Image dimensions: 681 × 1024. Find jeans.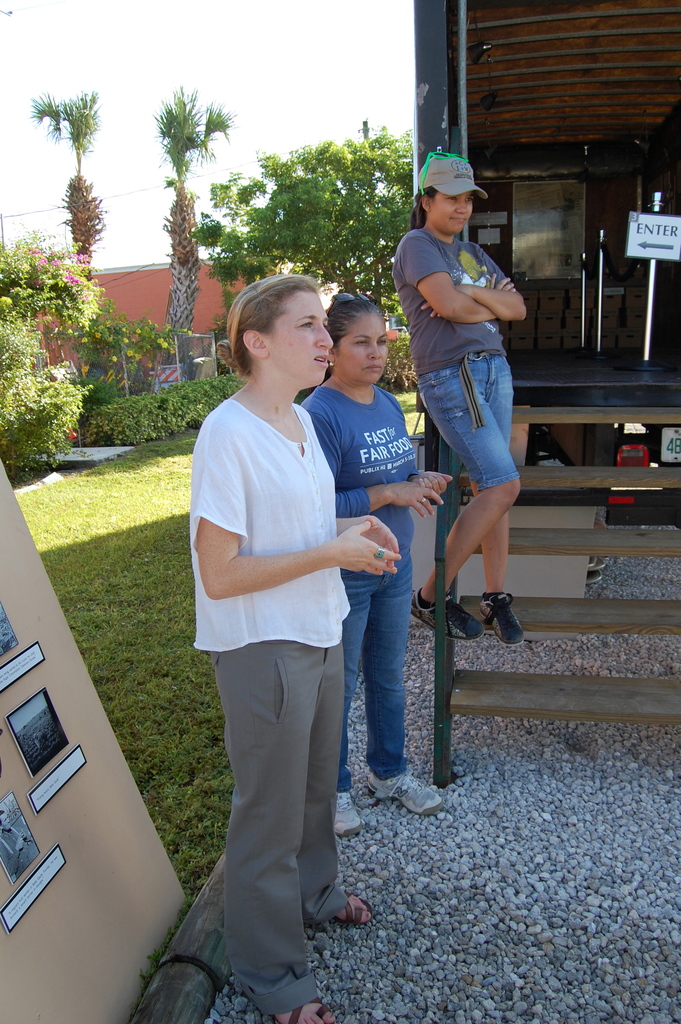
x1=213 y1=640 x2=340 y2=1011.
